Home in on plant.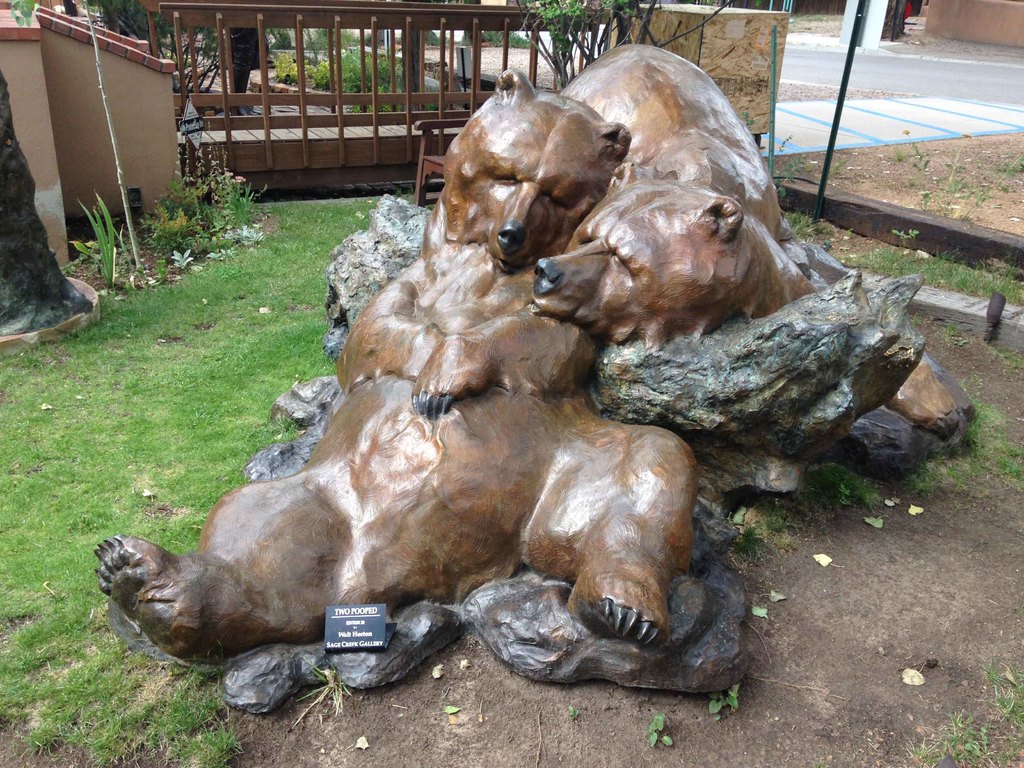
Homed in at rect(965, 398, 1023, 484).
